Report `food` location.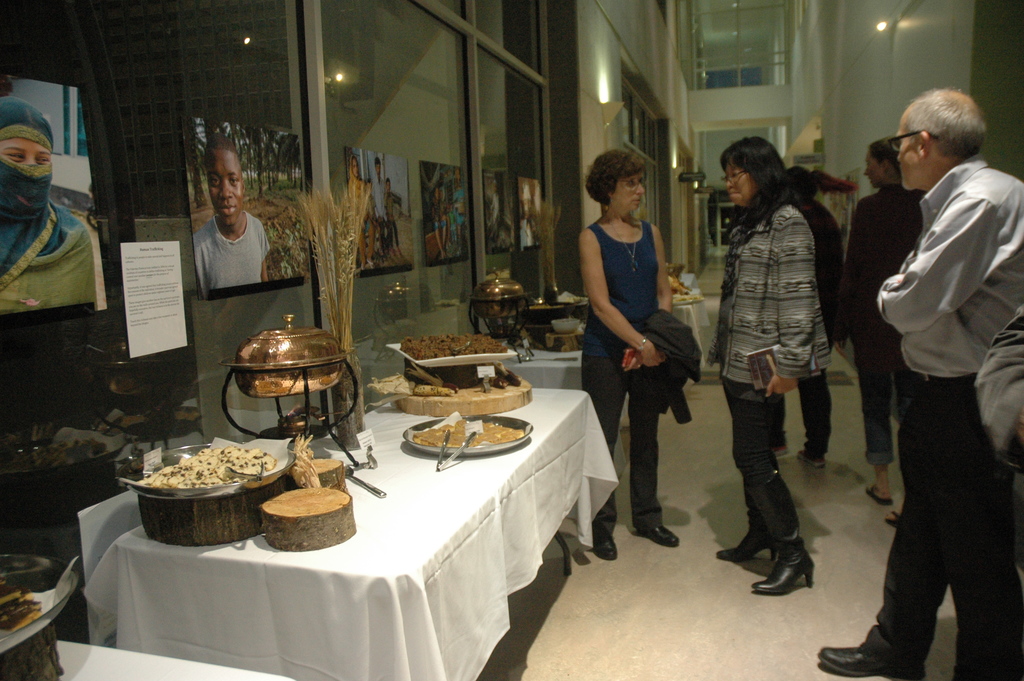
Report: 399/334/509/361.
